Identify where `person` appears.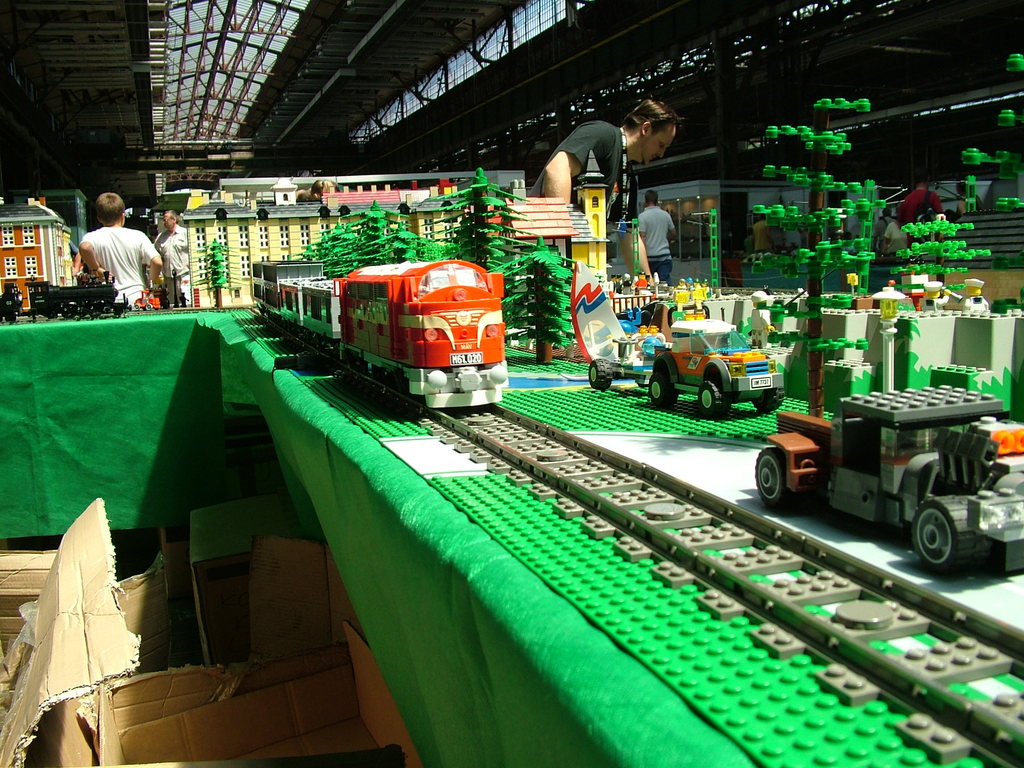
Appears at <bbox>951, 172, 982, 214</bbox>.
